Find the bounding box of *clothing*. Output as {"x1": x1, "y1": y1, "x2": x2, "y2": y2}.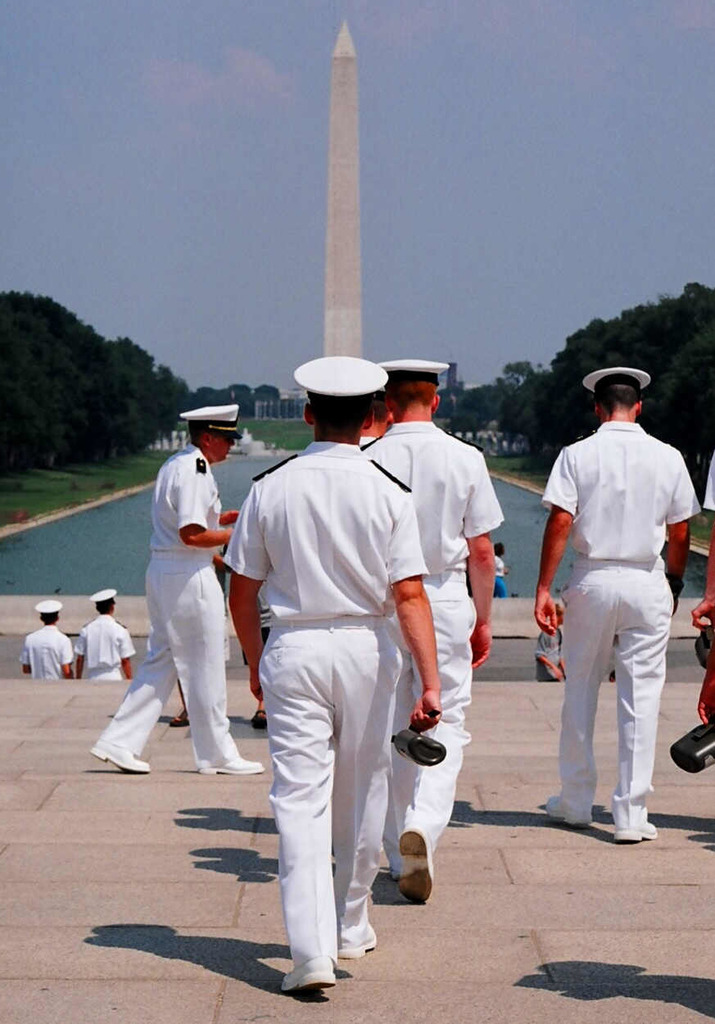
{"x1": 696, "y1": 454, "x2": 714, "y2": 510}.
